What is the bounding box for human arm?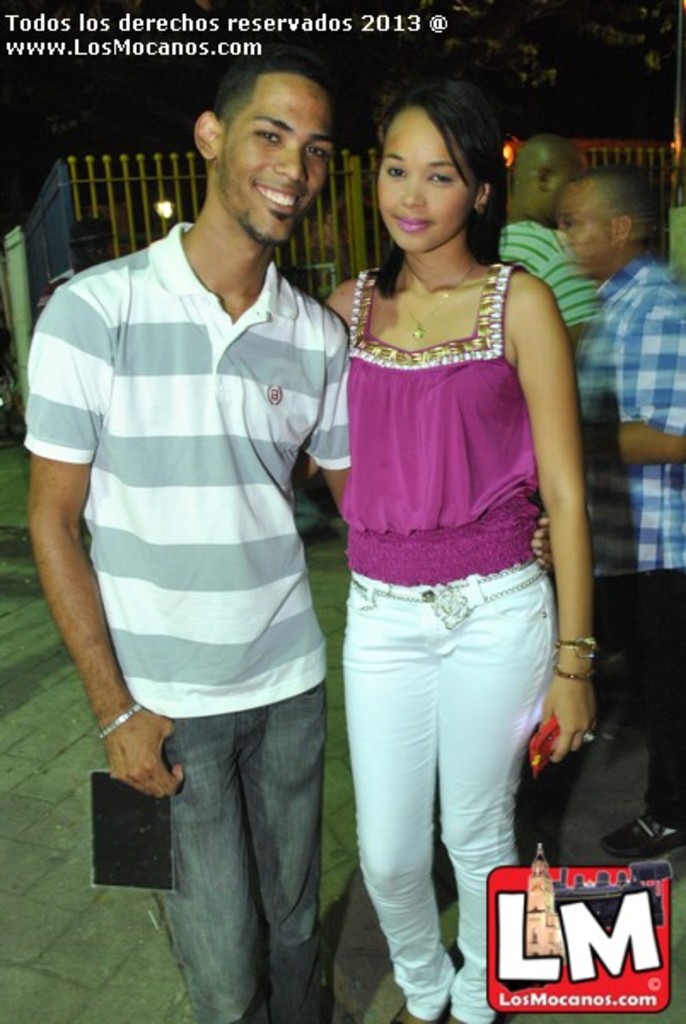
<bbox>309, 305, 346, 502</bbox>.
